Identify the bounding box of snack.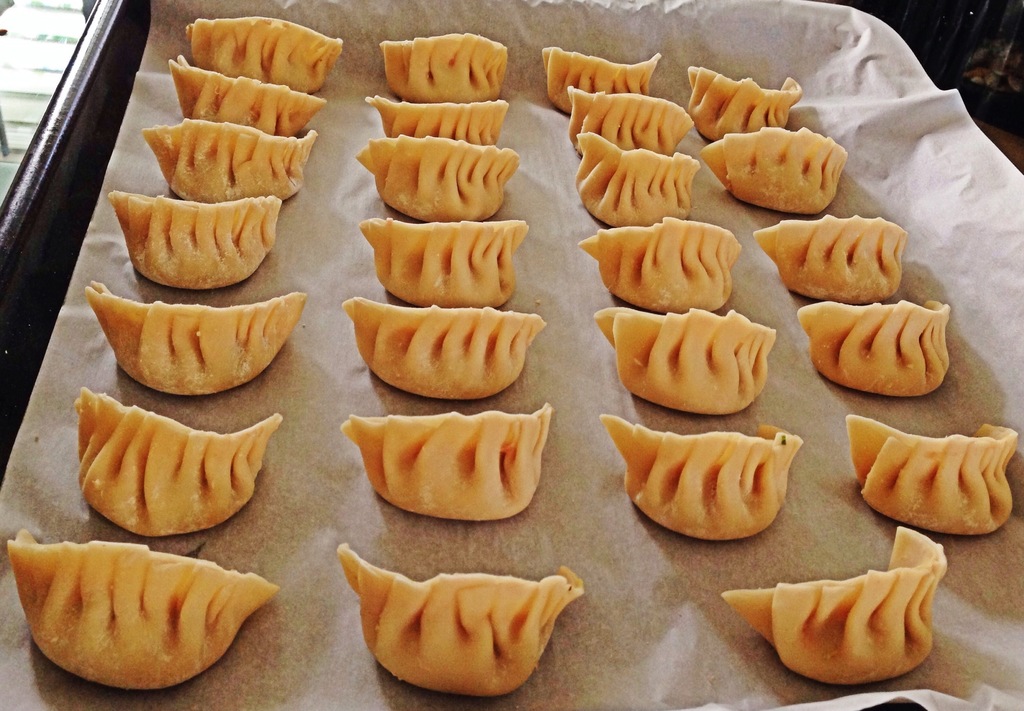
BBox(373, 32, 514, 106).
